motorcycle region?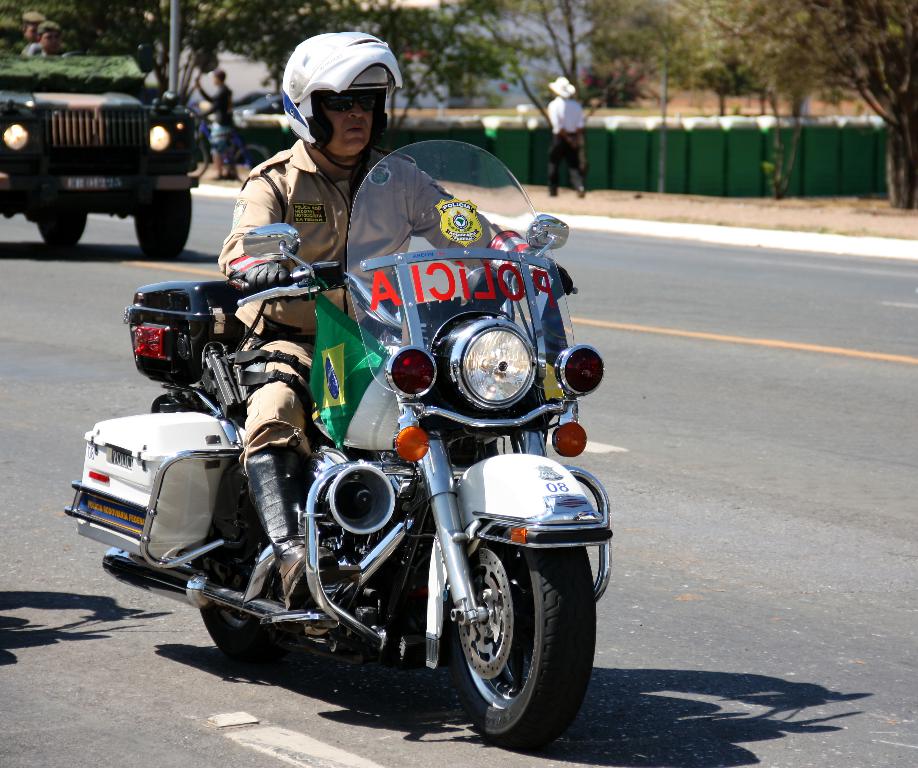
box=[73, 215, 622, 748]
